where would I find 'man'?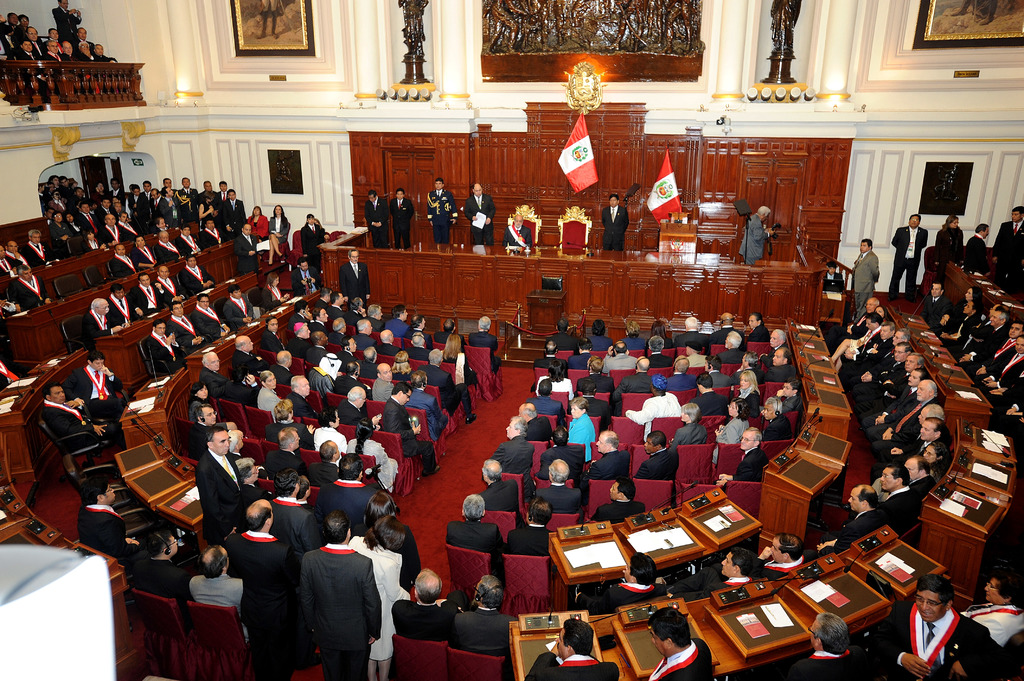
At [left=760, top=530, right=804, bottom=586].
